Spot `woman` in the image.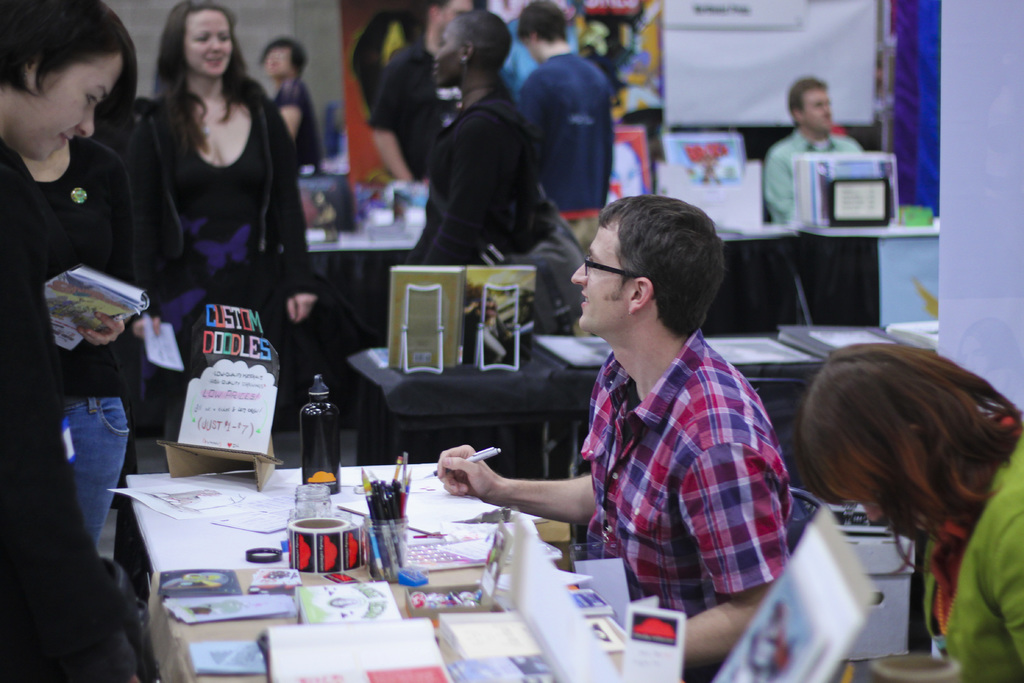
`woman` found at <bbox>22, 136, 131, 550</bbox>.
